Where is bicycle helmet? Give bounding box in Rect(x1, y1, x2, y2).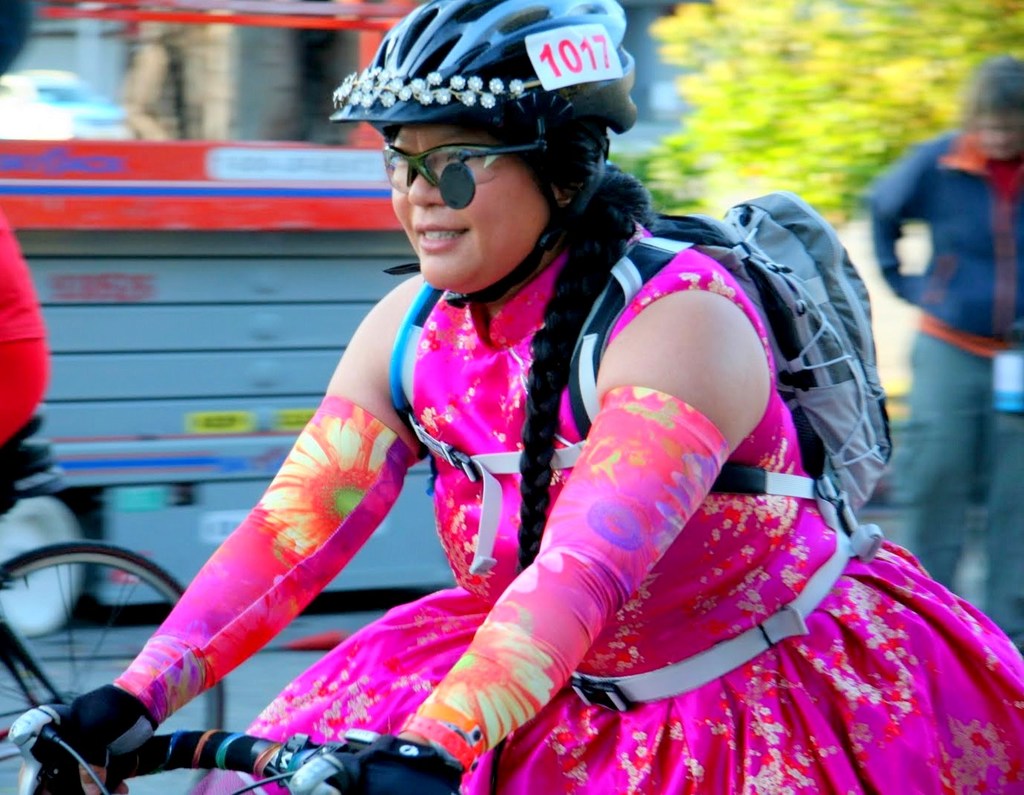
Rect(328, 0, 639, 143).
